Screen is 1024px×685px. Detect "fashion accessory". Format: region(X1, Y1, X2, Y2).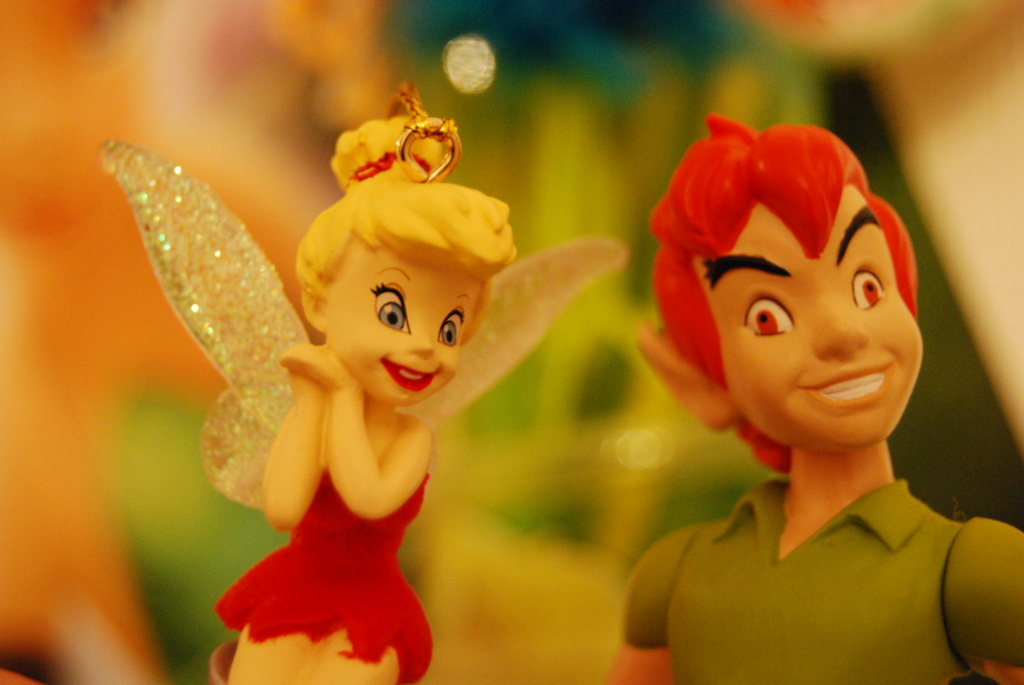
region(342, 145, 431, 180).
